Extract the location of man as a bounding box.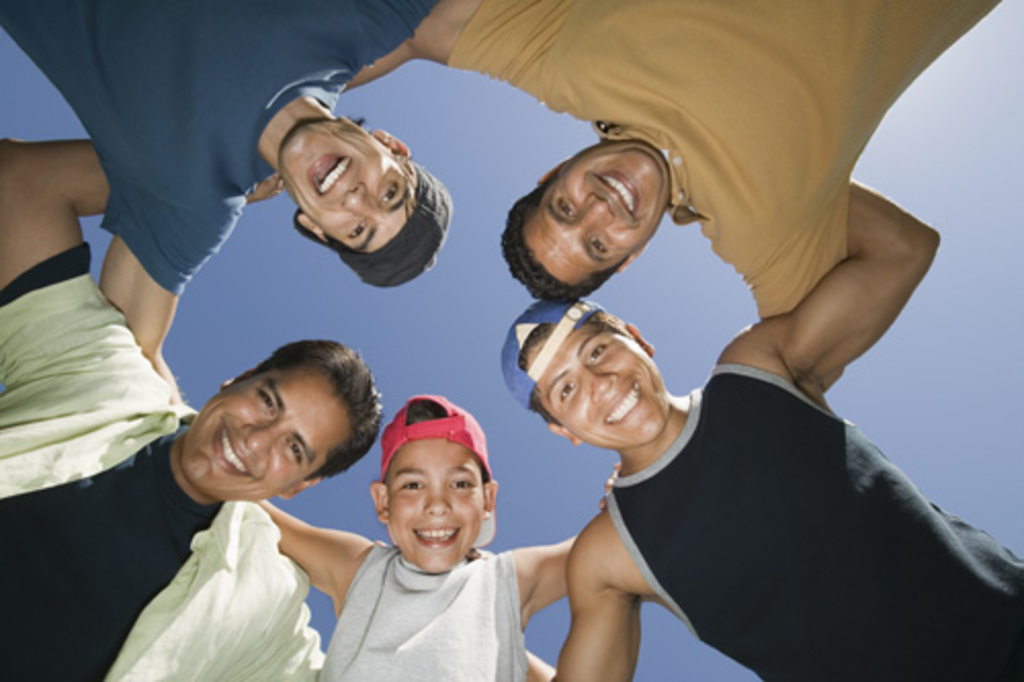
detection(350, 0, 1006, 326).
